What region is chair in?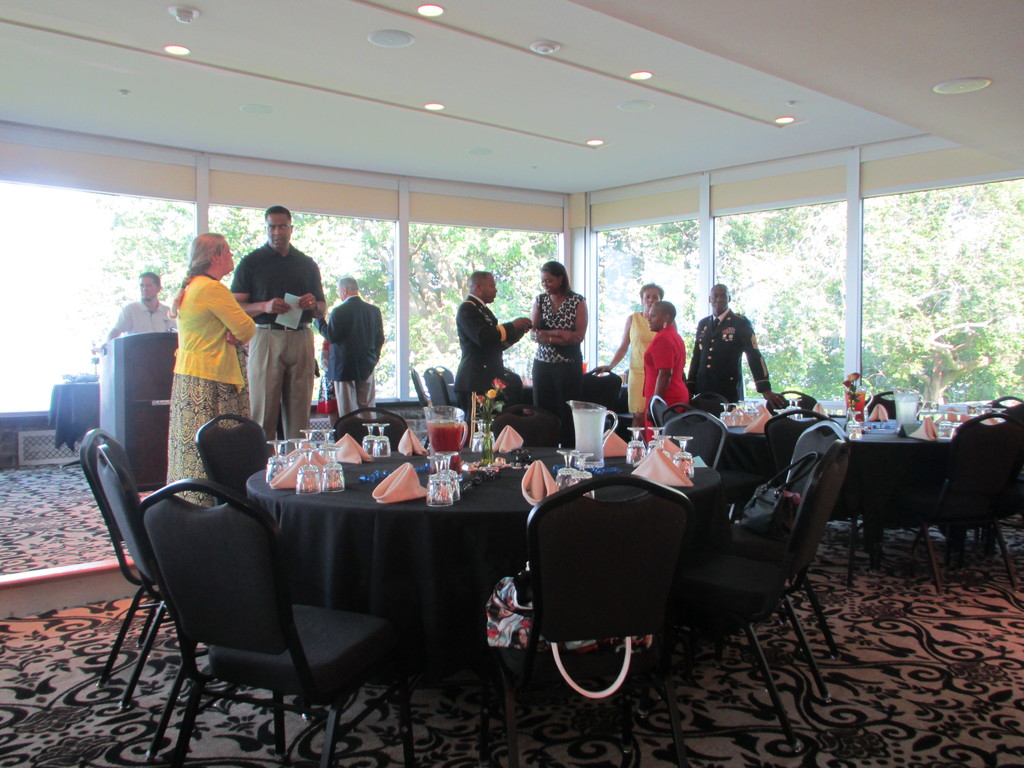
left=692, top=389, right=733, bottom=420.
